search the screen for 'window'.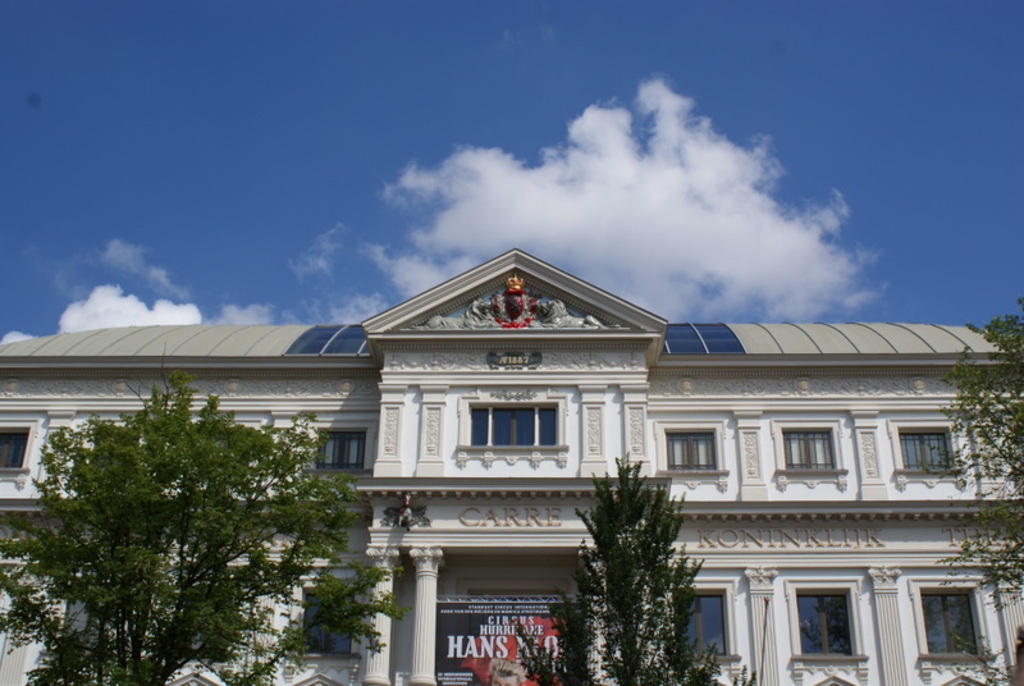
Found at BBox(906, 575, 978, 671).
